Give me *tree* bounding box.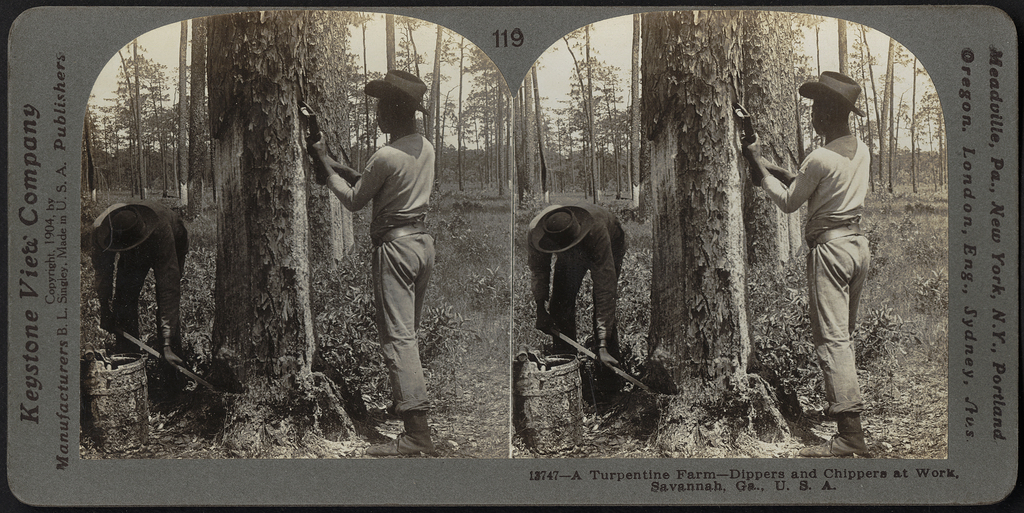
detection(642, 9, 801, 416).
